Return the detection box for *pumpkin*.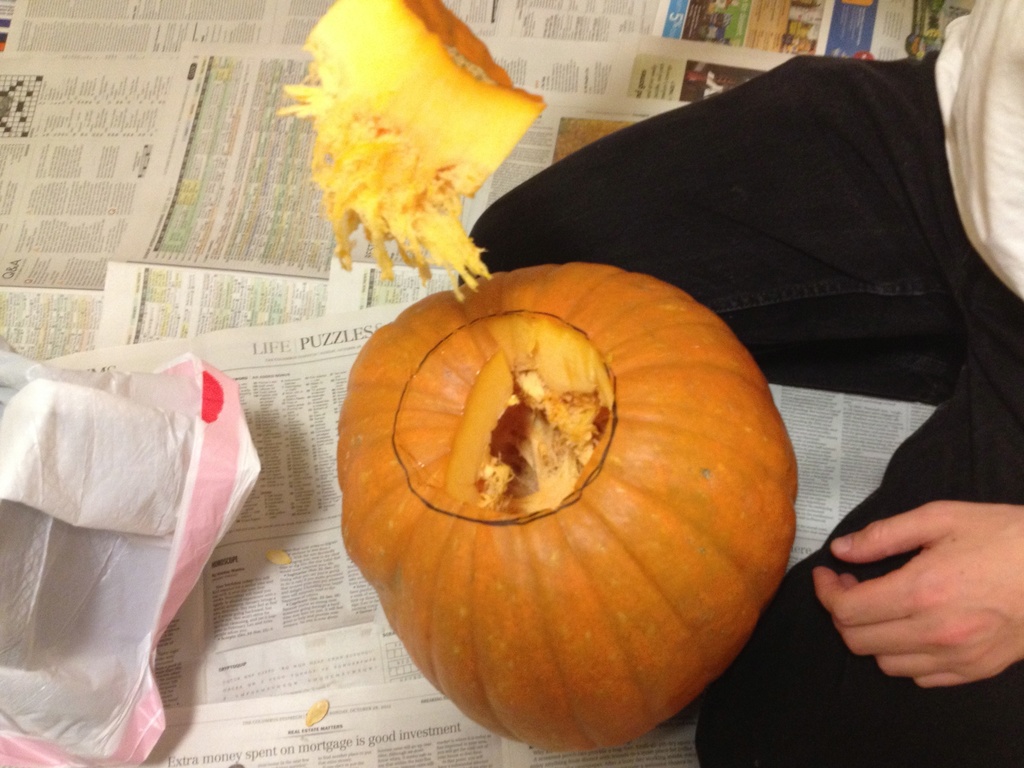
l=272, t=0, r=548, b=302.
